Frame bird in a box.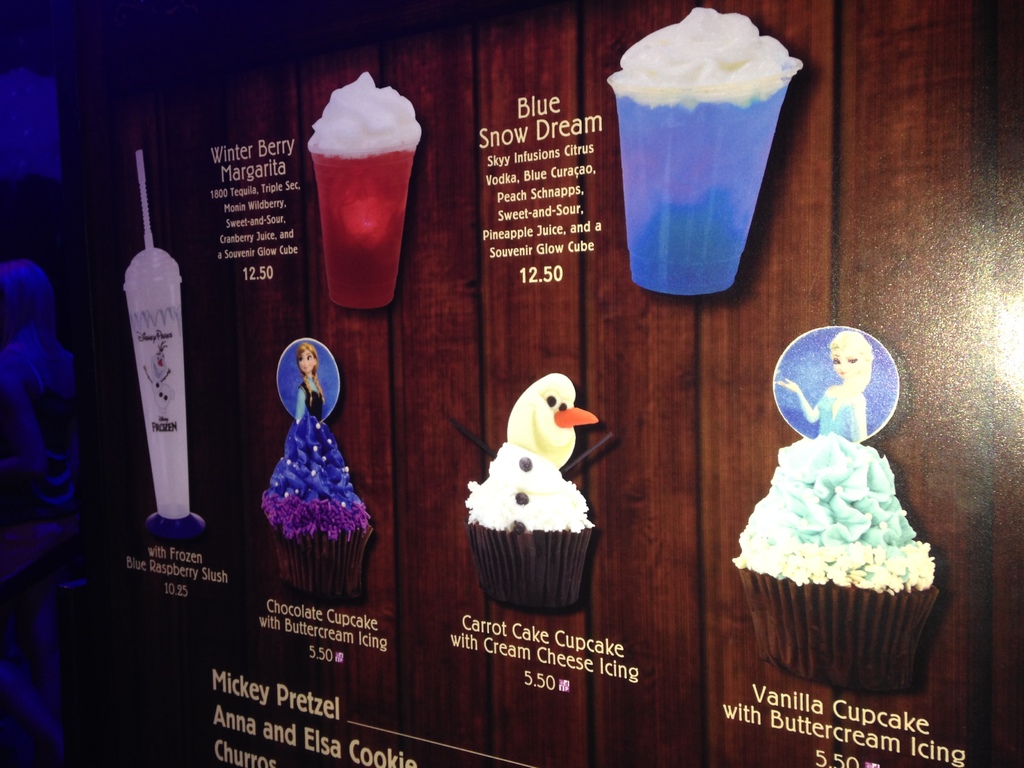
[500, 365, 600, 470].
